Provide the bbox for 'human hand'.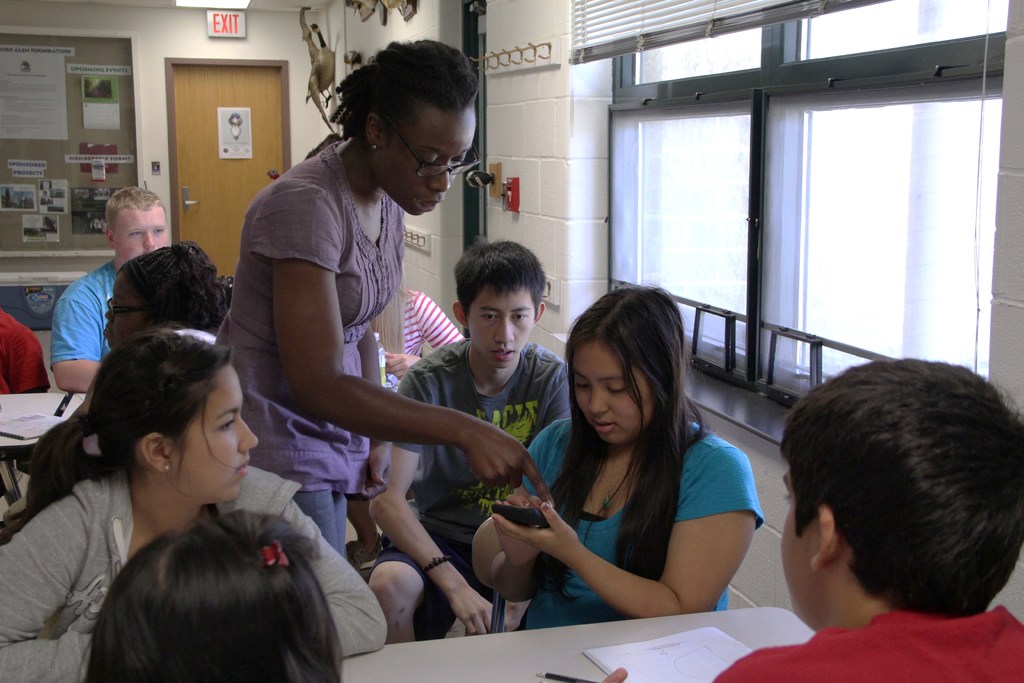
left=339, top=443, right=400, bottom=507.
